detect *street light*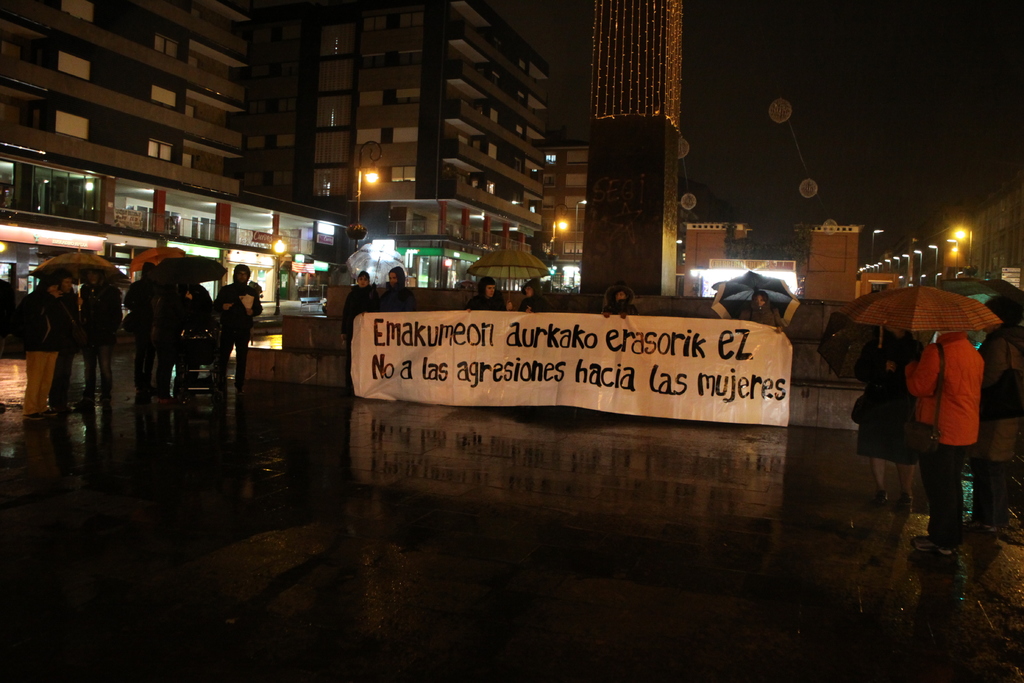
354:135:385:230
